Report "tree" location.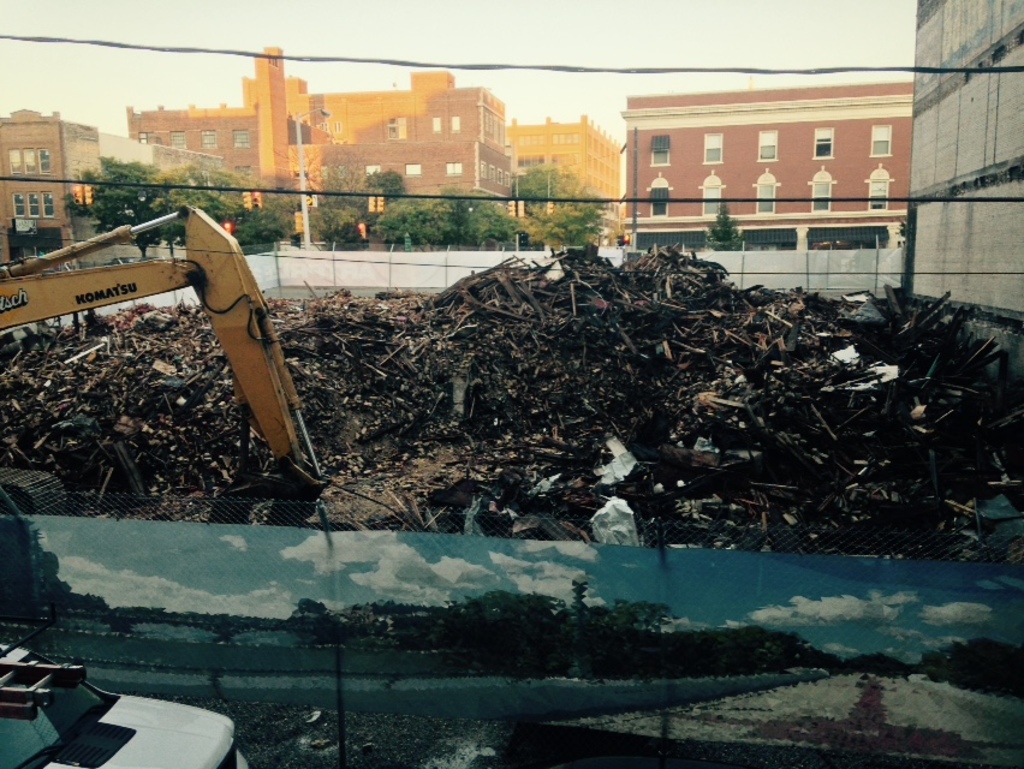
Report: locate(60, 150, 296, 250).
